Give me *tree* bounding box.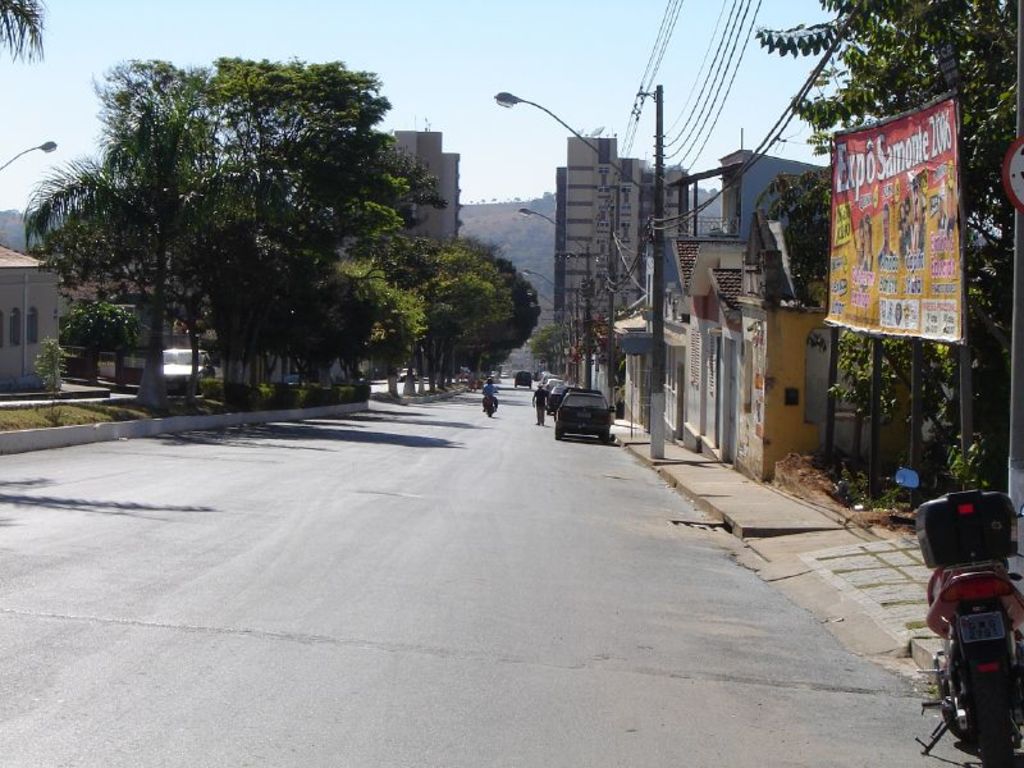
{"left": 22, "top": 56, "right": 228, "bottom": 415}.
